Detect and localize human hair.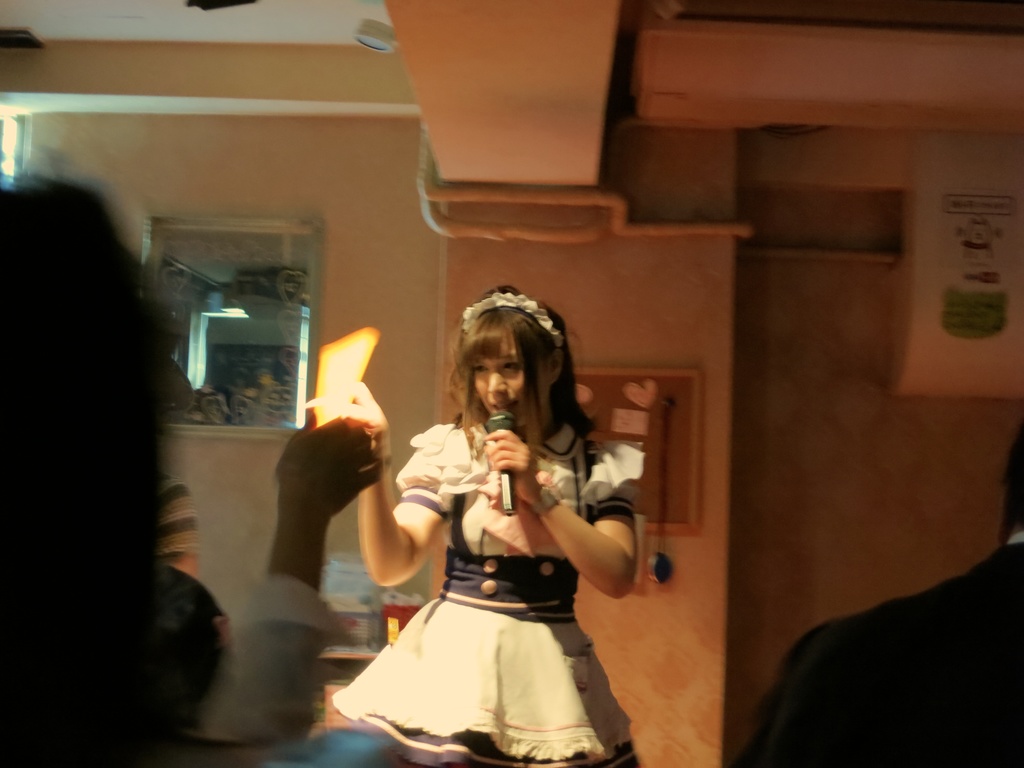
Localized at l=445, t=294, r=574, b=467.
